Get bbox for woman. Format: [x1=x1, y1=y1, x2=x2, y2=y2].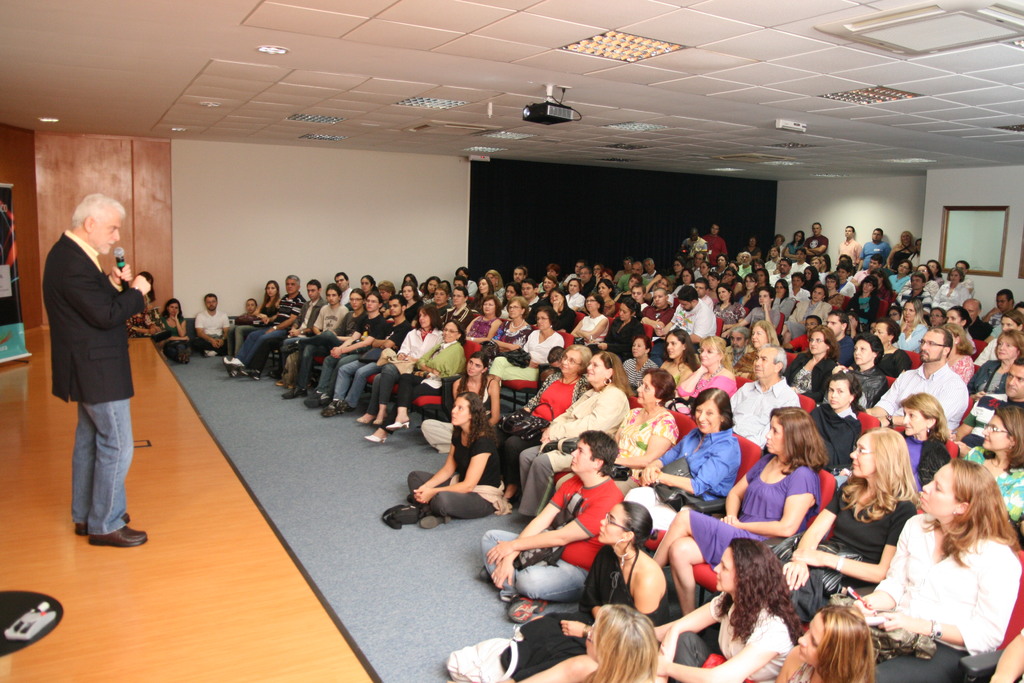
[x1=707, y1=276, x2=714, y2=309].
